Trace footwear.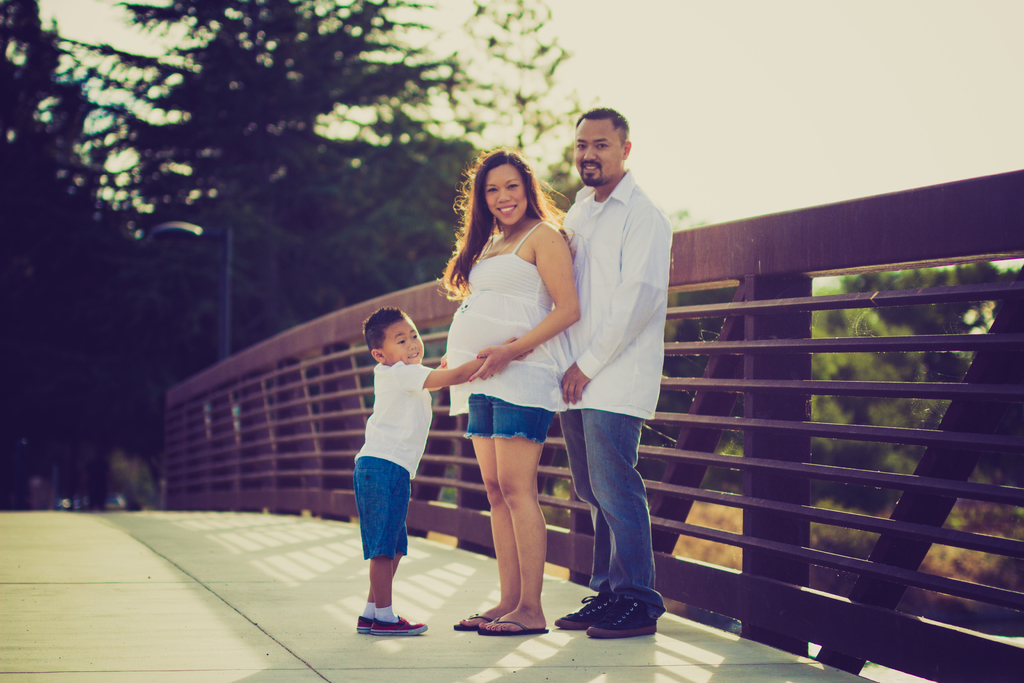
Traced to BBox(450, 611, 490, 630).
